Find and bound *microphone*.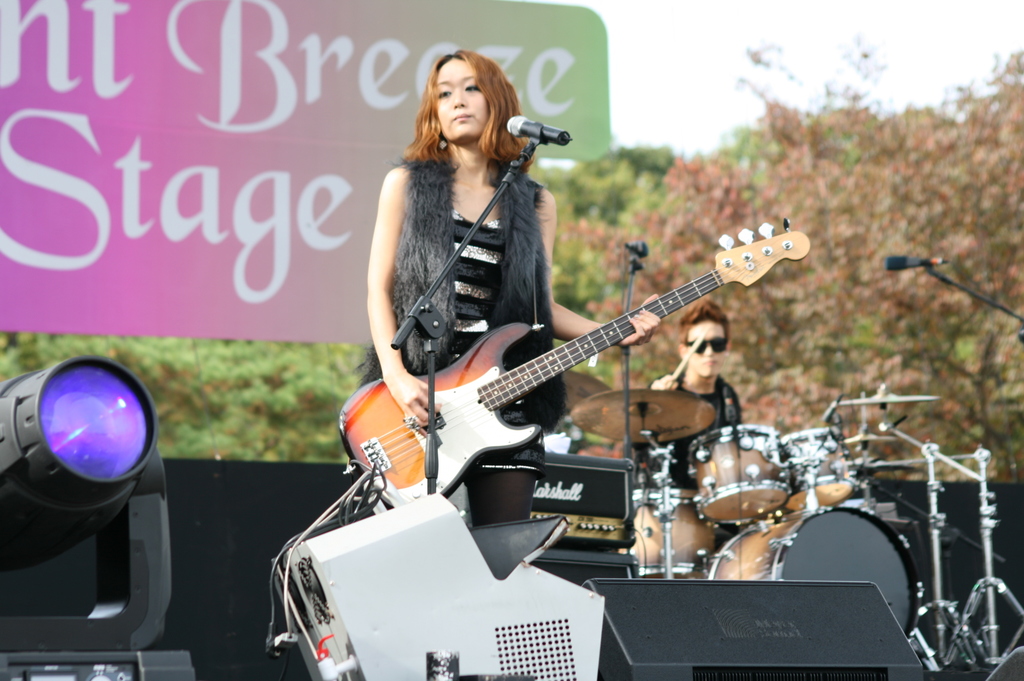
Bound: <box>504,103,576,163</box>.
